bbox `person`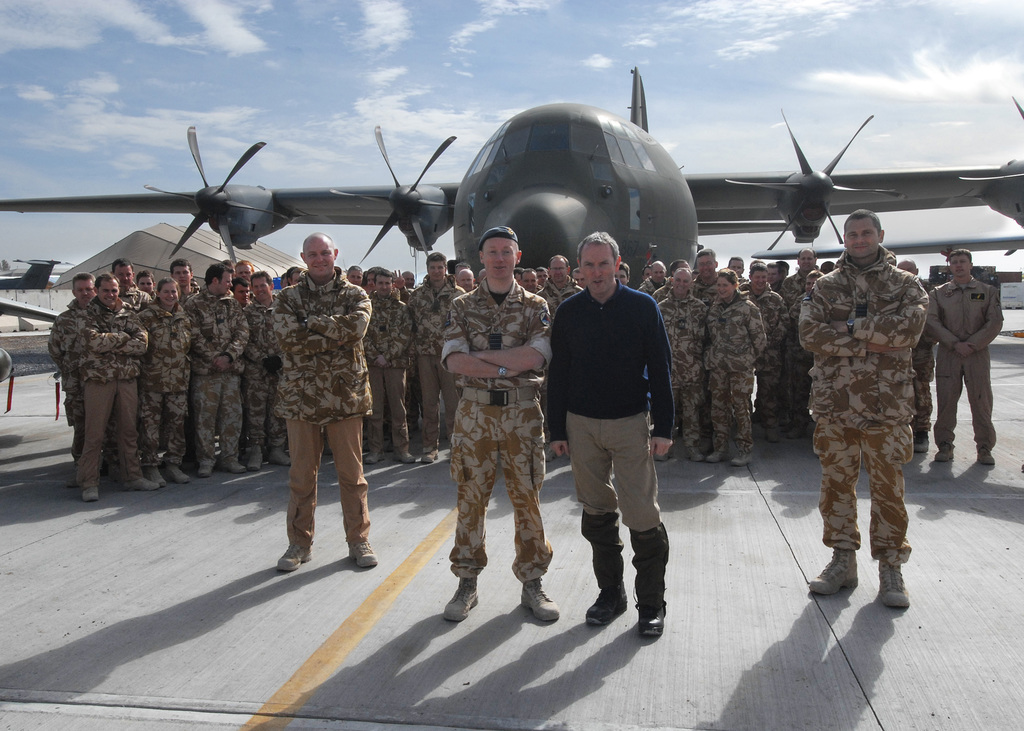
(left=545, top=230, right=674, bottom=637)
